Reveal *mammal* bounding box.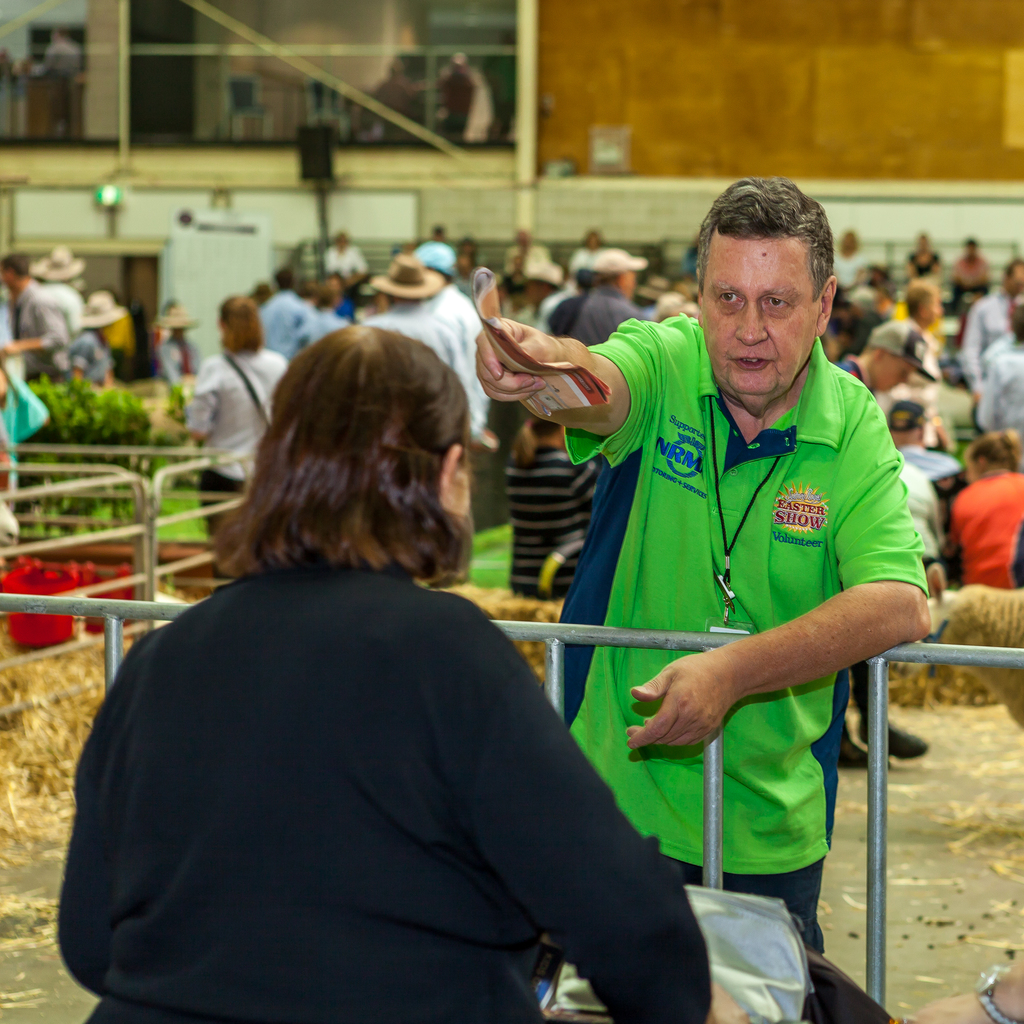
Revealed: rect(896, 948, 1023, 1023).
